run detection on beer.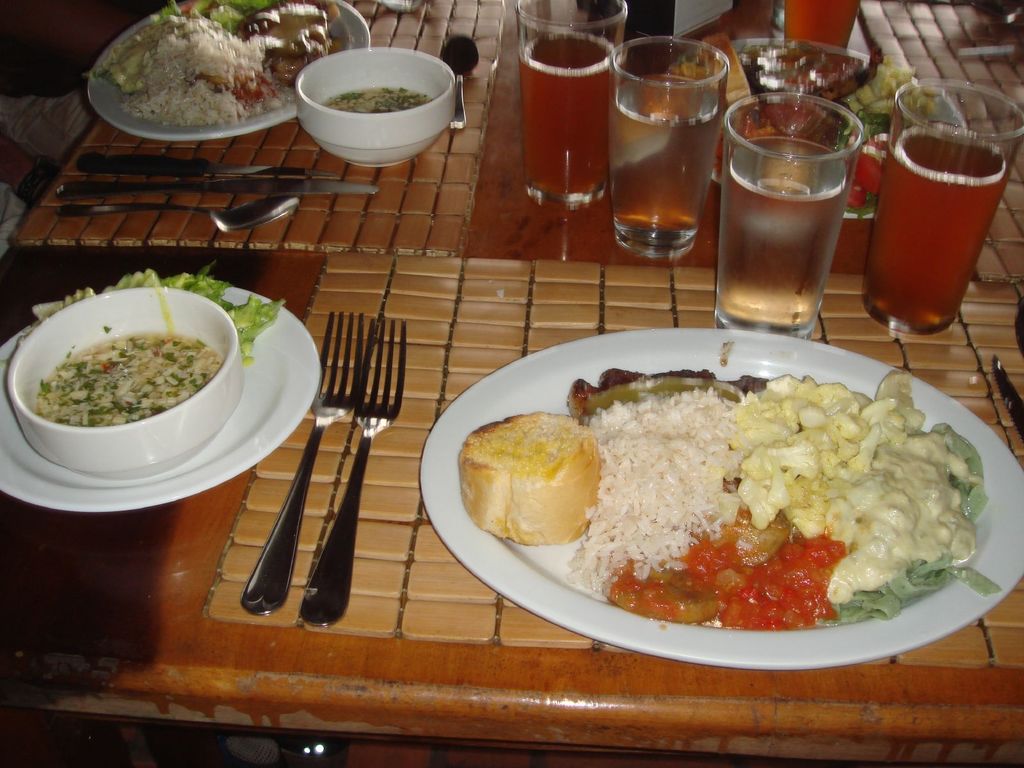
Result: region(881, 74, 1023, 346).
